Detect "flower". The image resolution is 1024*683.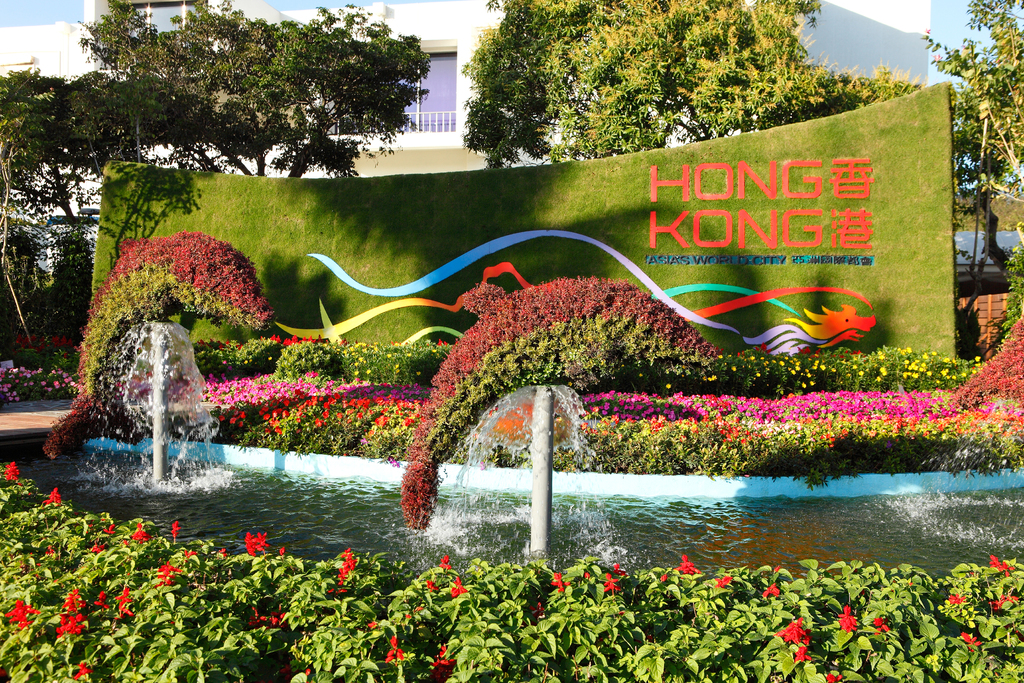
left=762, top=580, right=781, bottom=598.
